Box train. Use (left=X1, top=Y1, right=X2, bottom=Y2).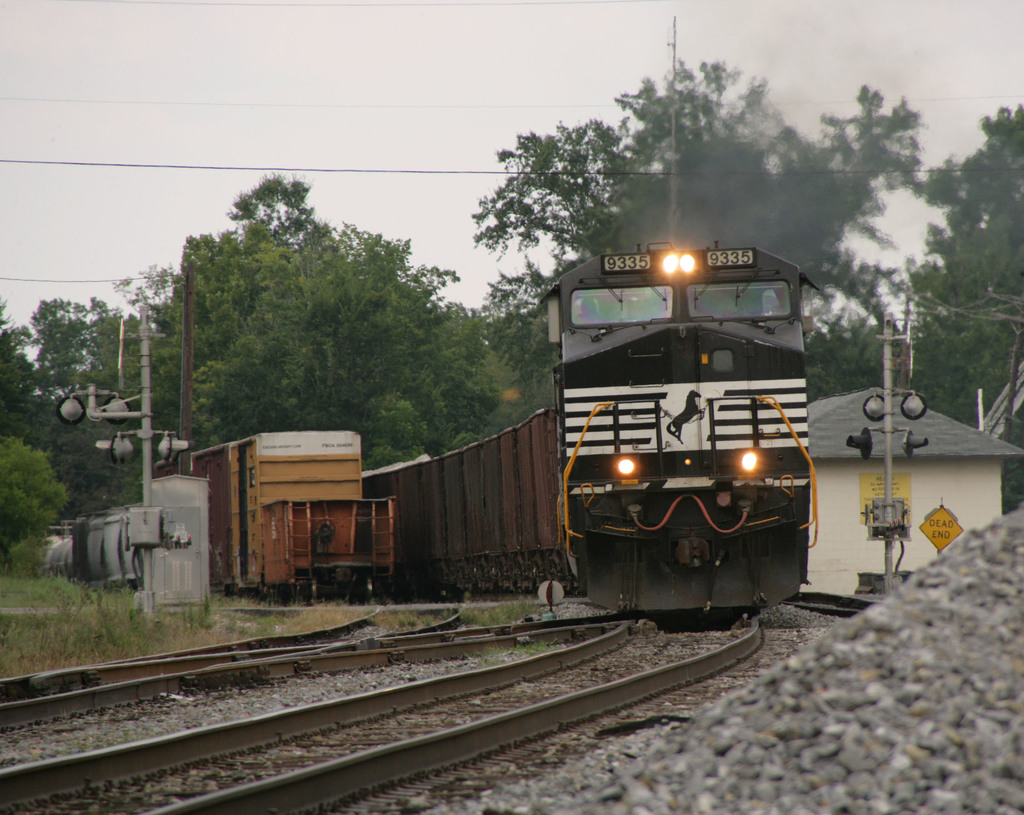
(left=363, top=238, right=825, bottom=612).
